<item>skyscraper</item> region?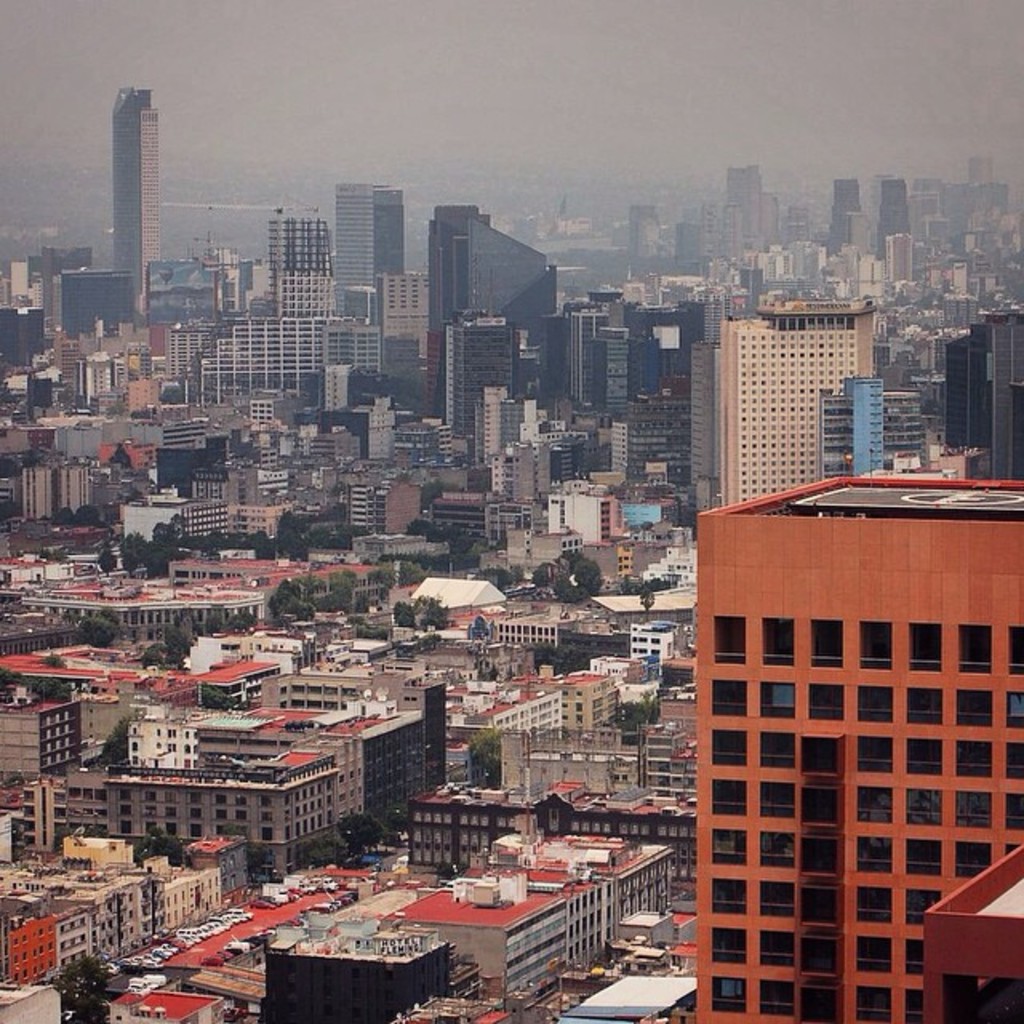
426,203,570,426
